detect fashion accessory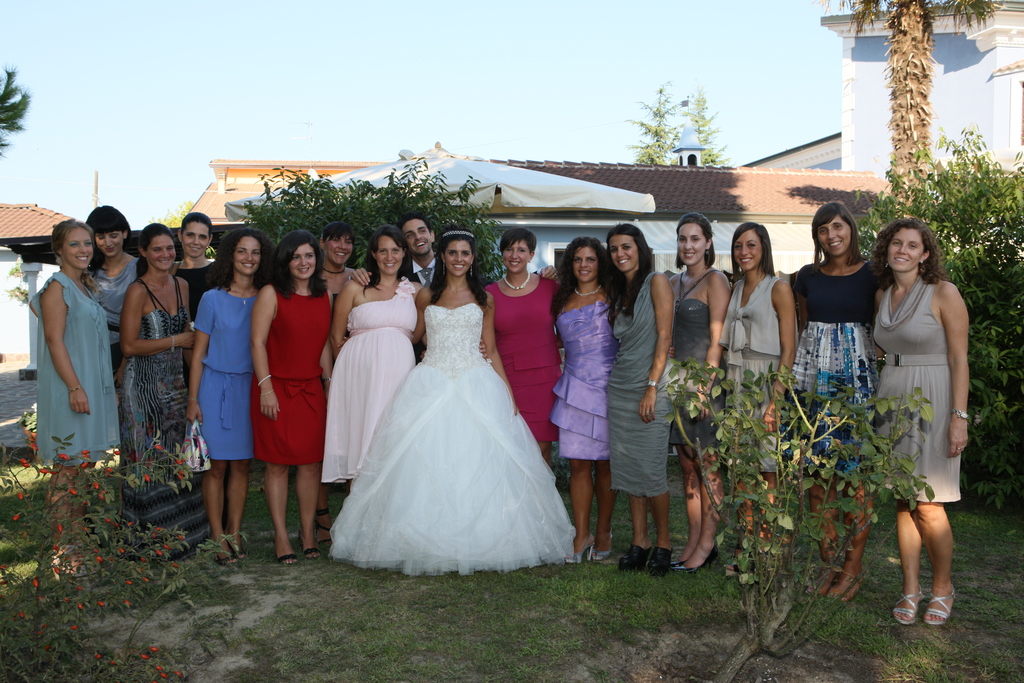
bbox(440, 228, 474, 241)
